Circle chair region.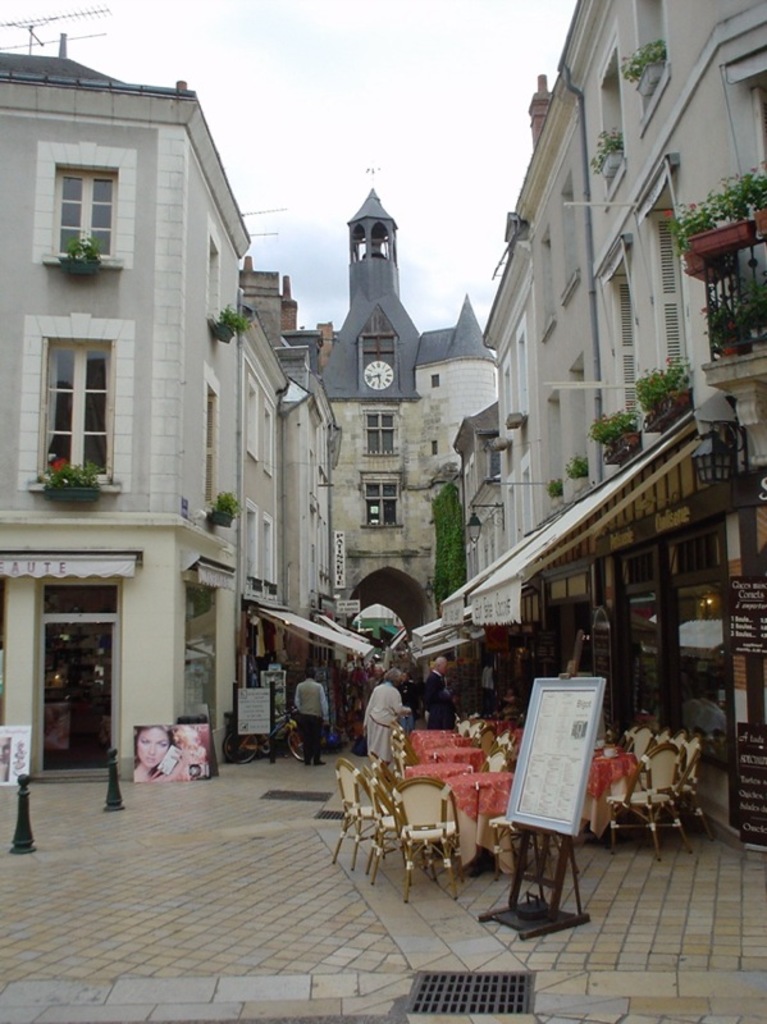
Region: x1=625, y1=726, x2=671, y2=797.
